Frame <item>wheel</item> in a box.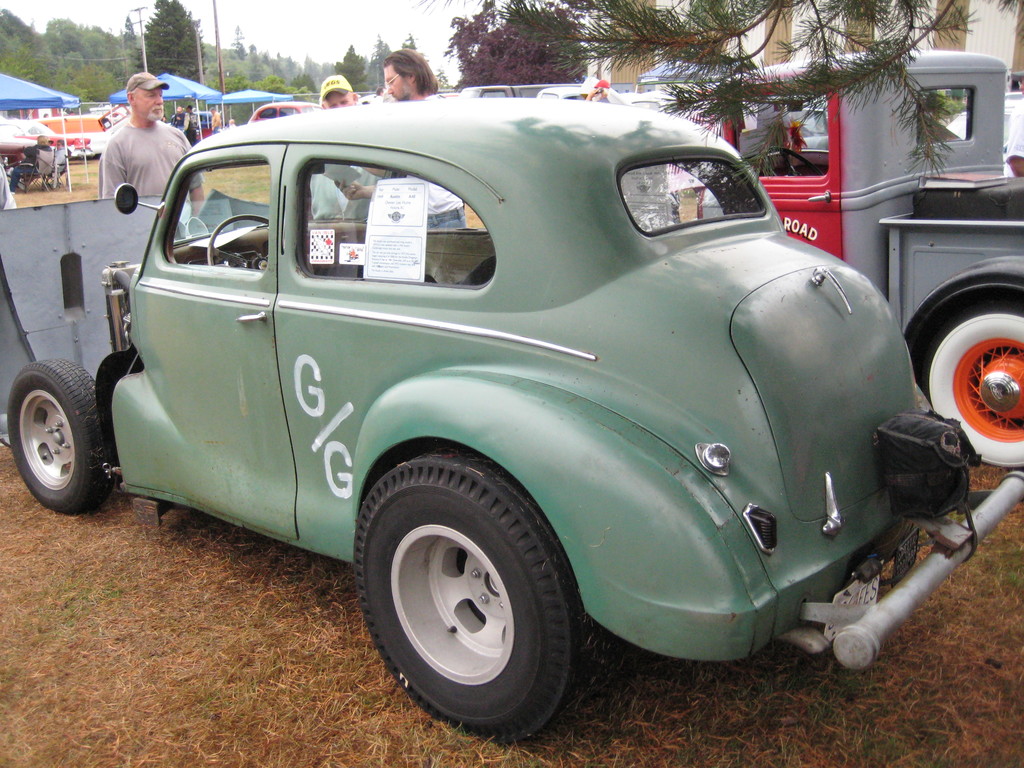
[x1=3, y1=359, x2=124, y2=513].
